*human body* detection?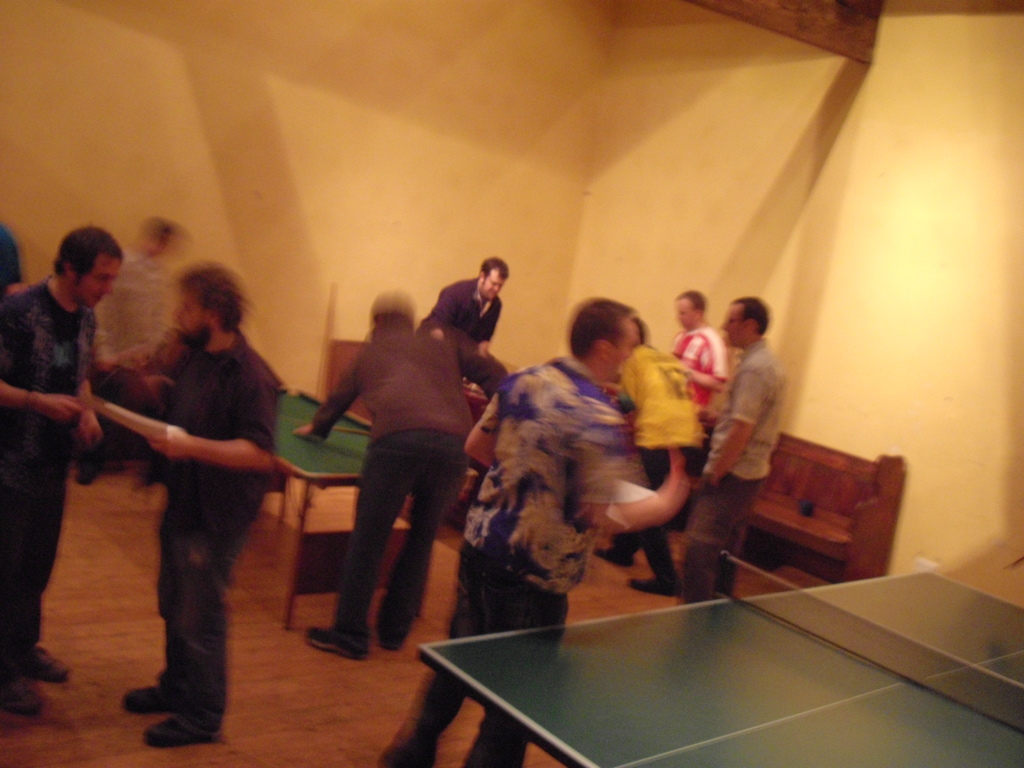
<region>73, 250, 176, 486</region>
